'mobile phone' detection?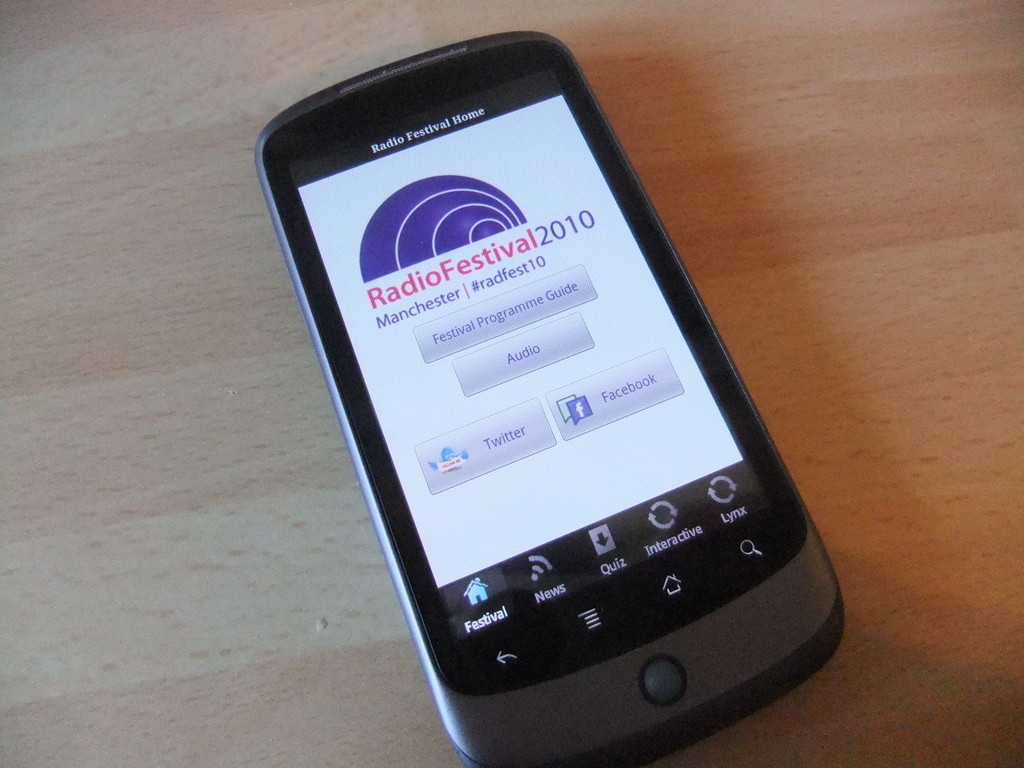
bbox=(231, 20, 861, 765)
